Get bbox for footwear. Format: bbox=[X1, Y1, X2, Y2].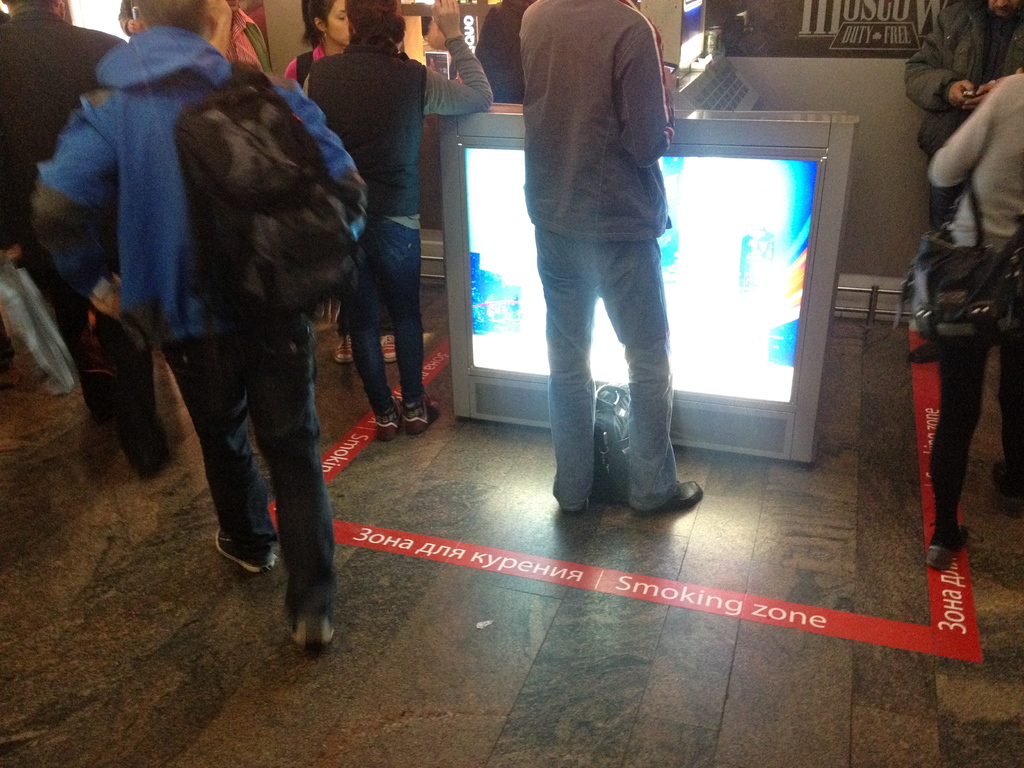
bbox=[340, 329, 351, 361].
